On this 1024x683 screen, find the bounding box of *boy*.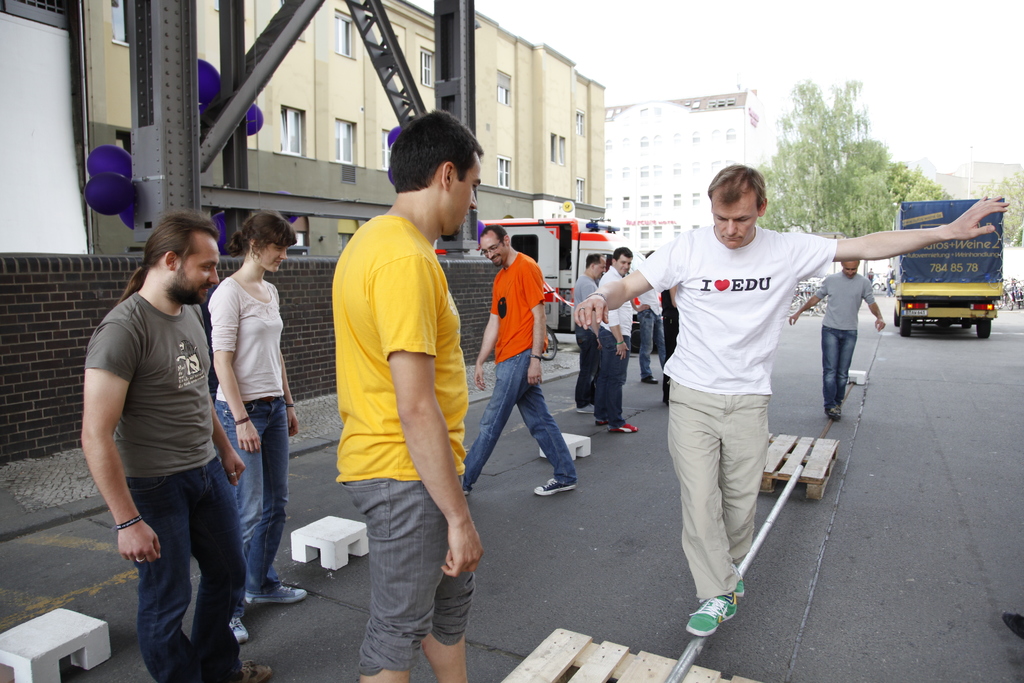
Bounding box: box(568, 170, 1014, 641).
